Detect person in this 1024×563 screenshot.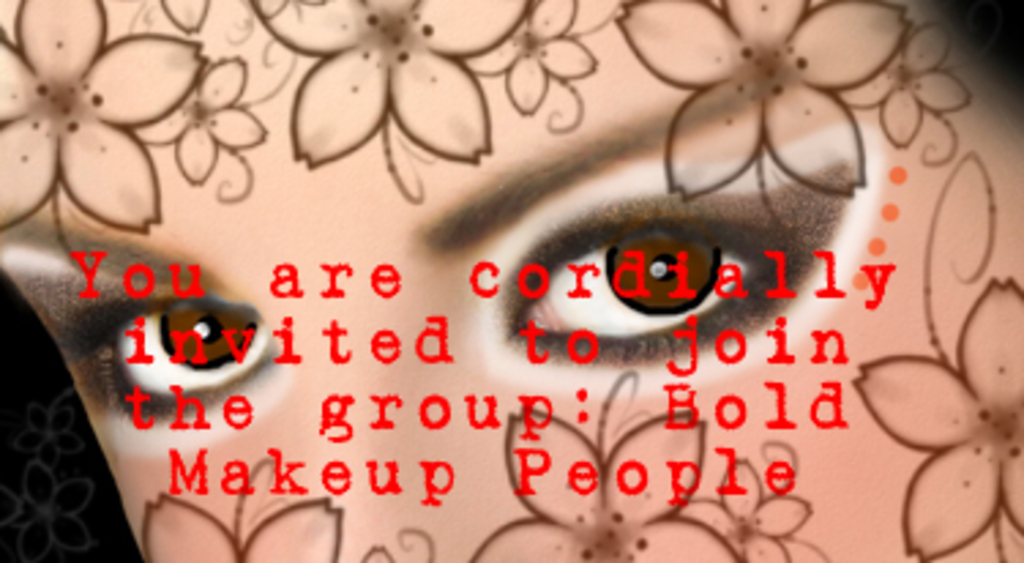
Detection: <box>0,0,1021,560</box>.
